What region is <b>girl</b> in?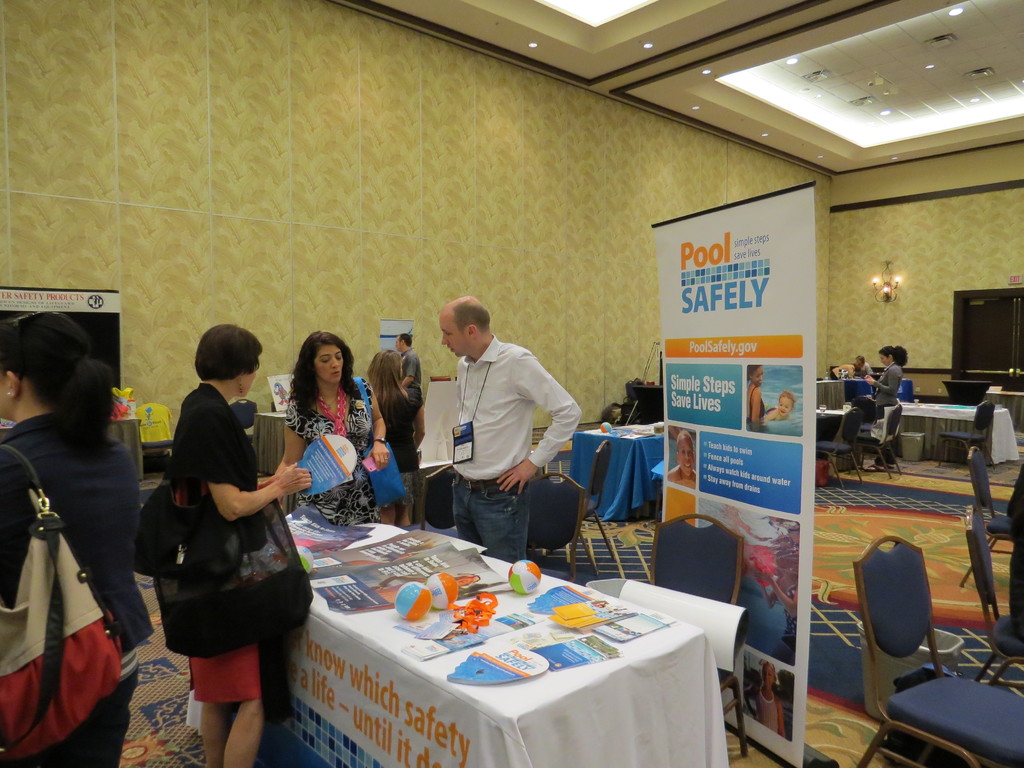
(365,348,425,528).
